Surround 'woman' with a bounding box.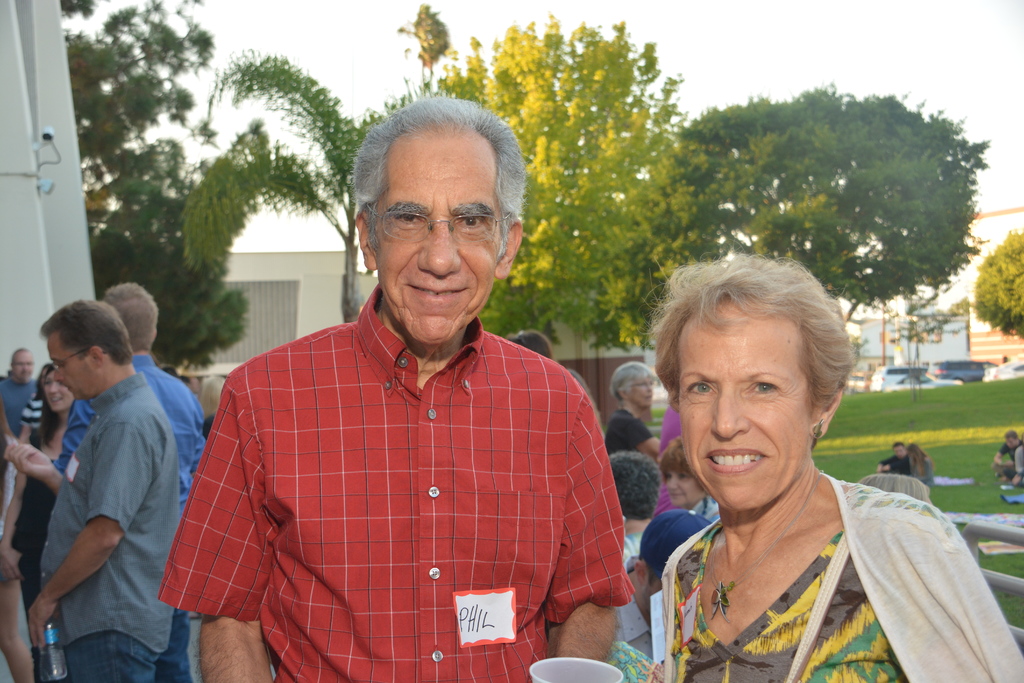
Rect(0, 409, 31, 676).
